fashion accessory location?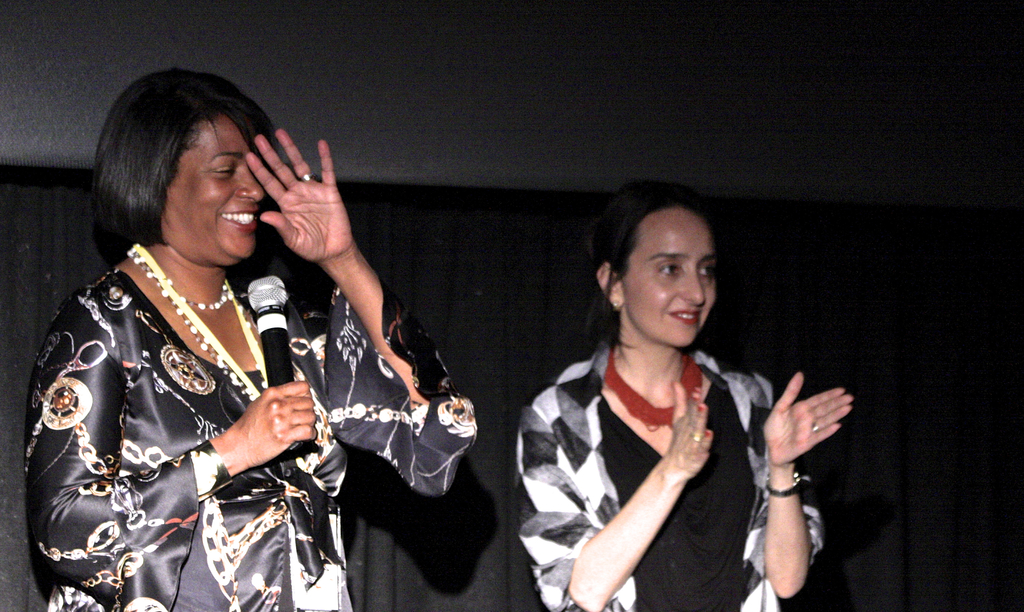
l=607, t=351, r=713, b=433
